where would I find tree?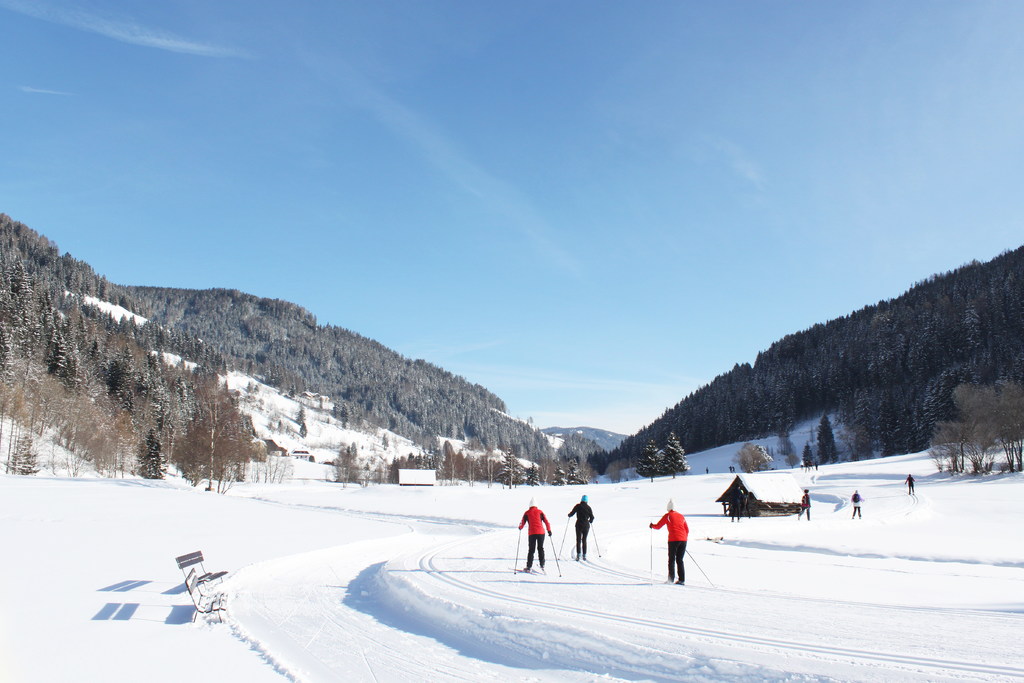
At box(300, 421, 307, 438).
